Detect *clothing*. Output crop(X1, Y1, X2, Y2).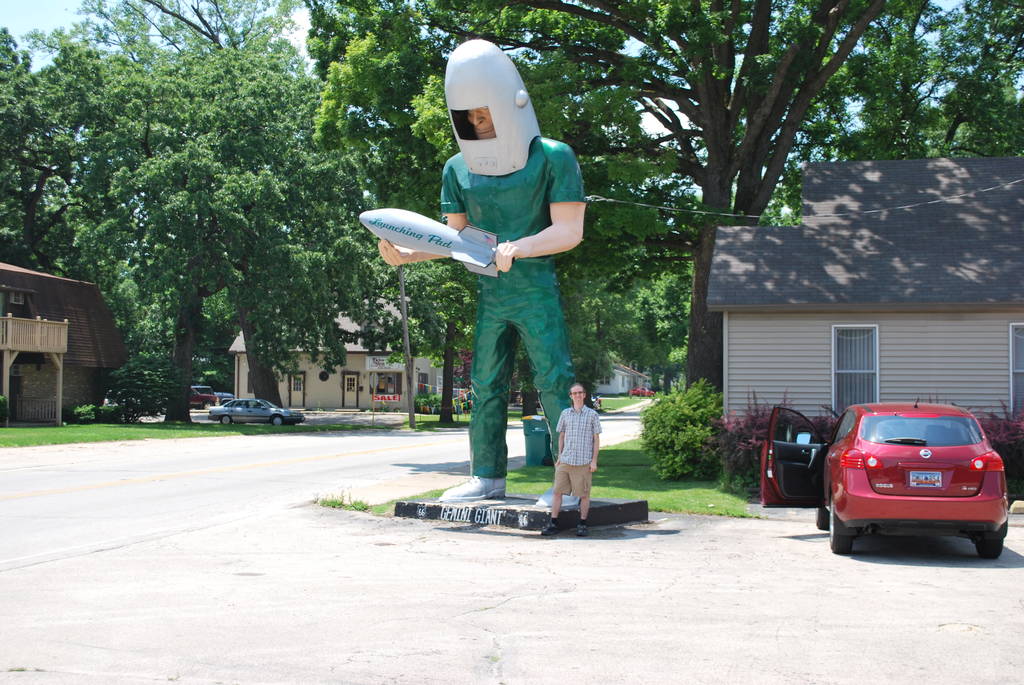
crop(428, 102, 579, 459).
